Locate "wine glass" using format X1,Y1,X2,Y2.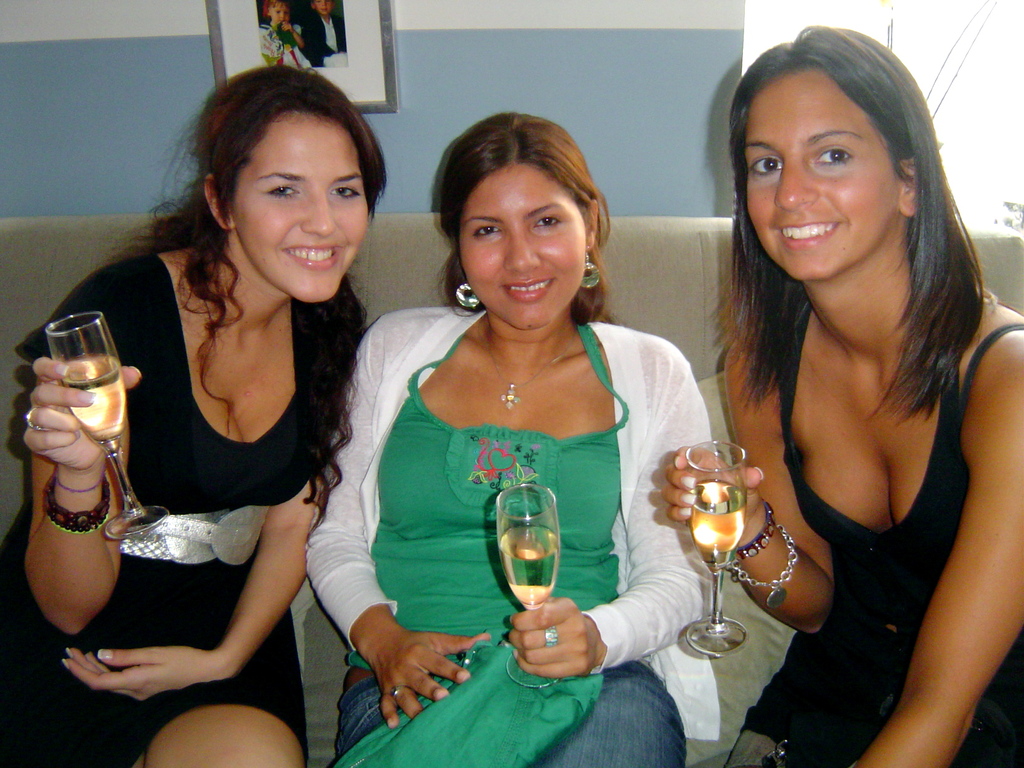
493,479,562,698.
